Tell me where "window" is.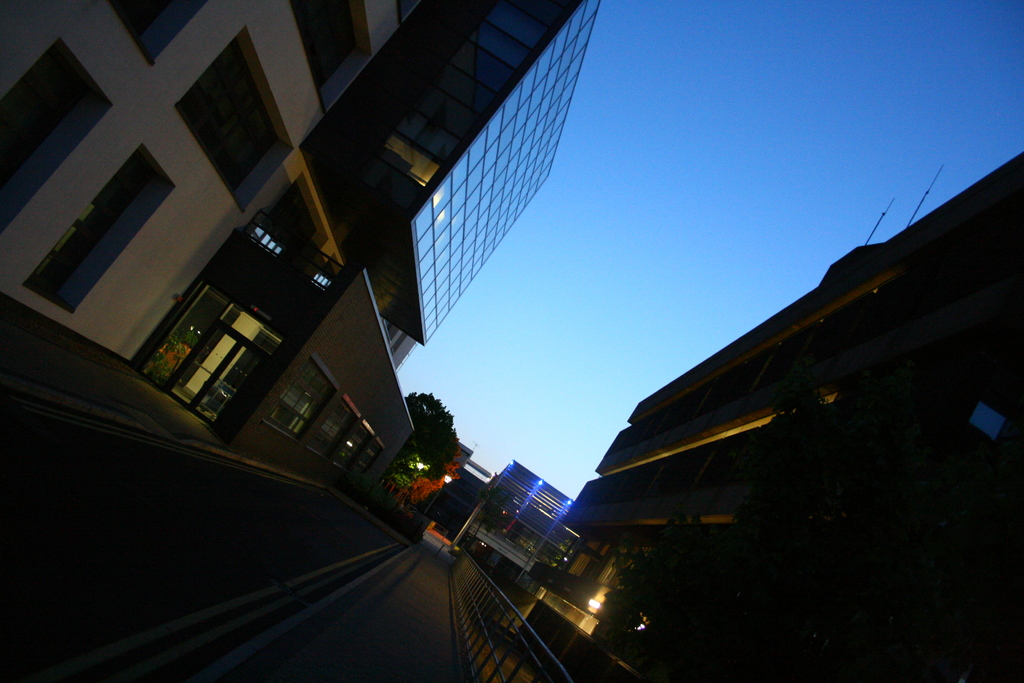
"window" is at rect(176, 30, 300, 199).
